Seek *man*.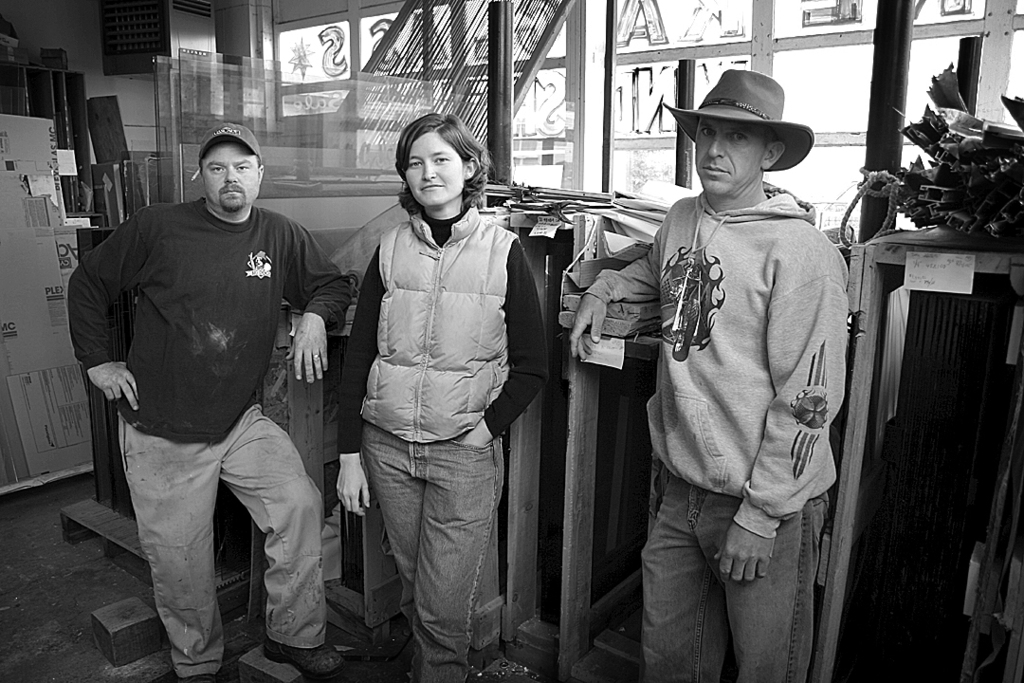
(63, 122, 364, 682).
